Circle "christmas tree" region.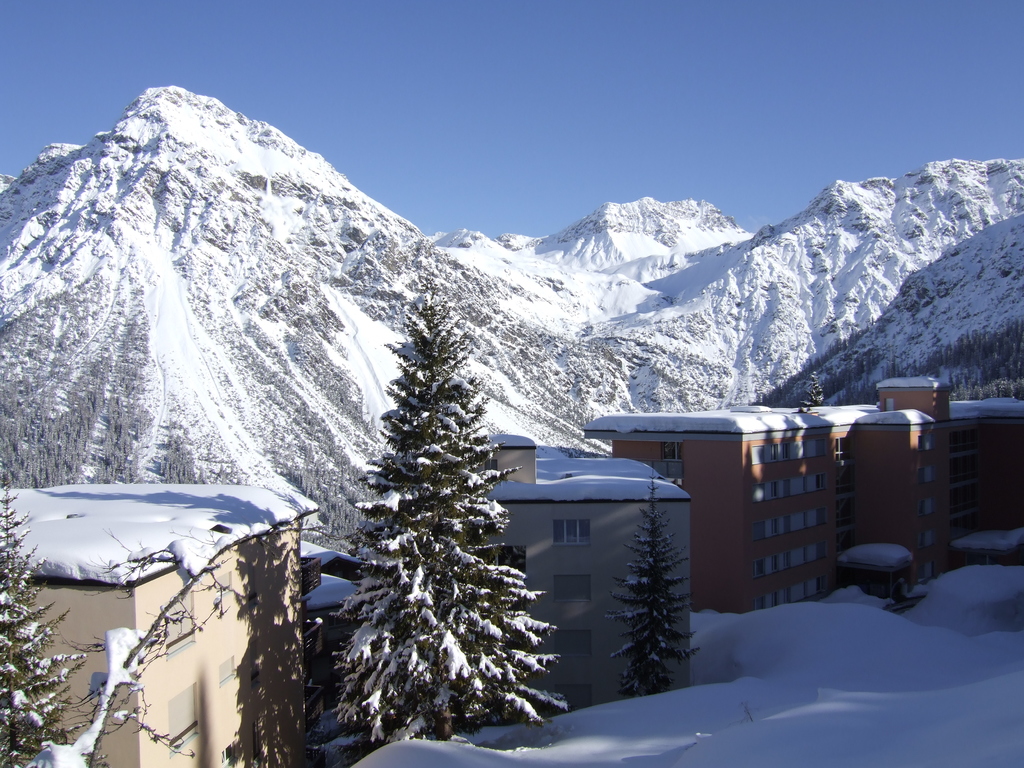
Region: detection(596, 463, 721, 696).
